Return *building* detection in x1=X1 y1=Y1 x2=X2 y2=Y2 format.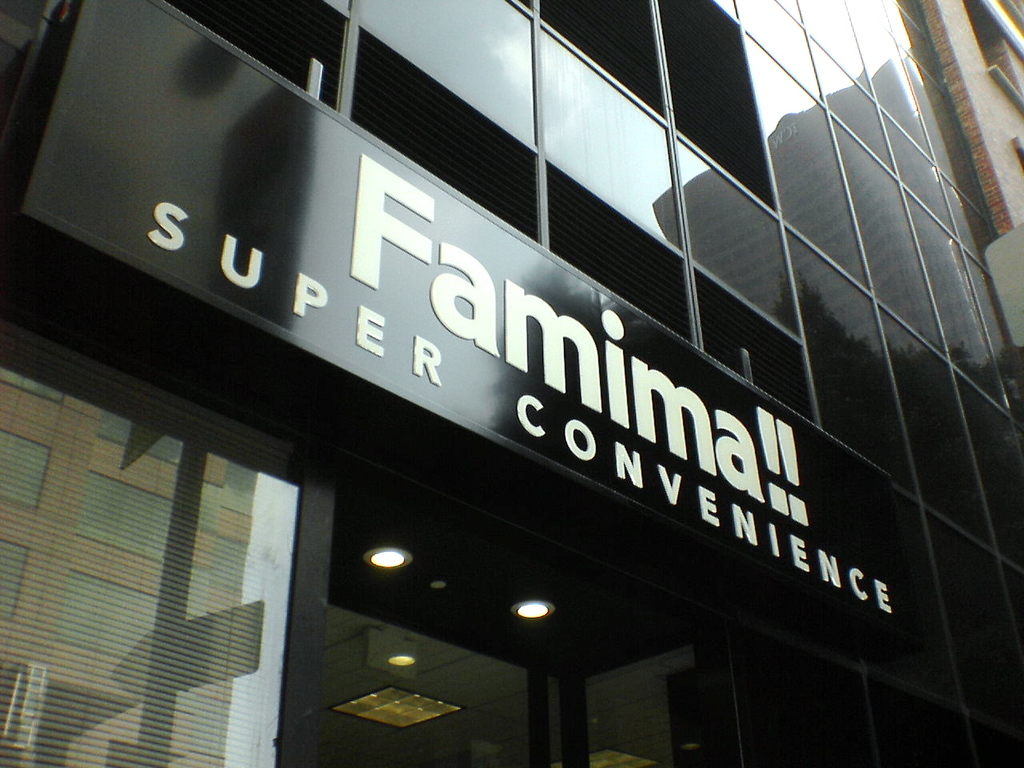
x1=924 y1=0 x2=1023 y2=339.
